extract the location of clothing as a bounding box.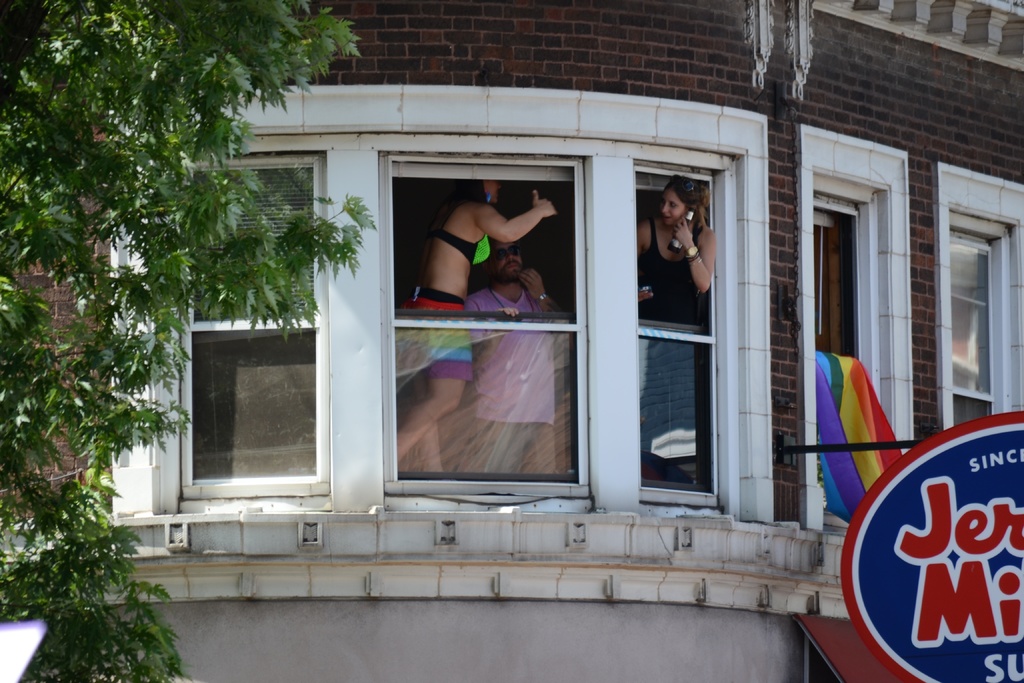
463 290 547 473.
